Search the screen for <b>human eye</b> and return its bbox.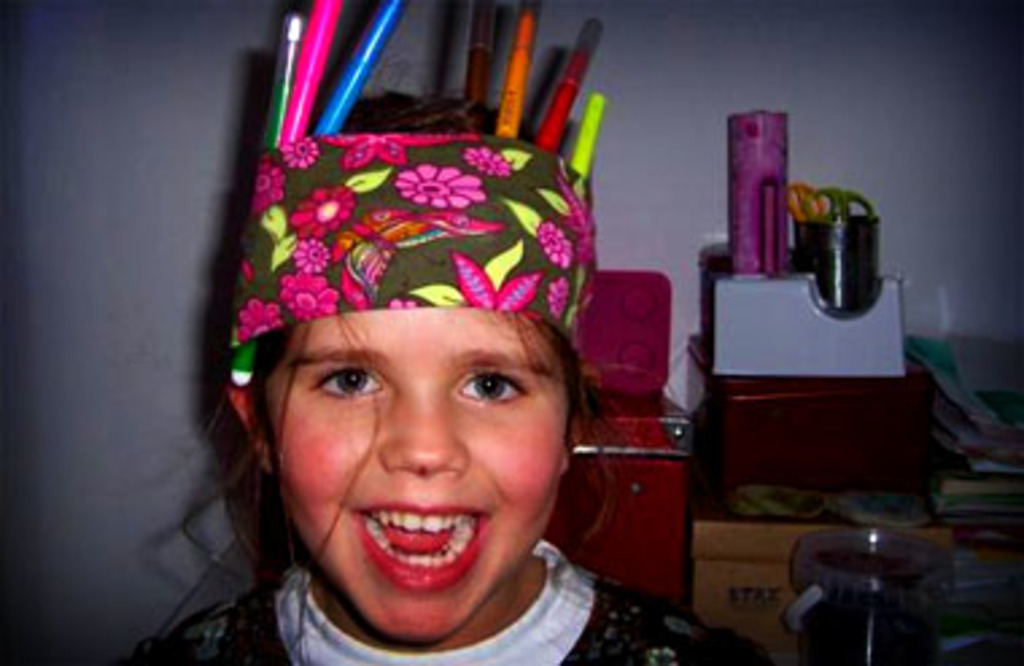
Found: l=294, t=356, r=393, b=407.
